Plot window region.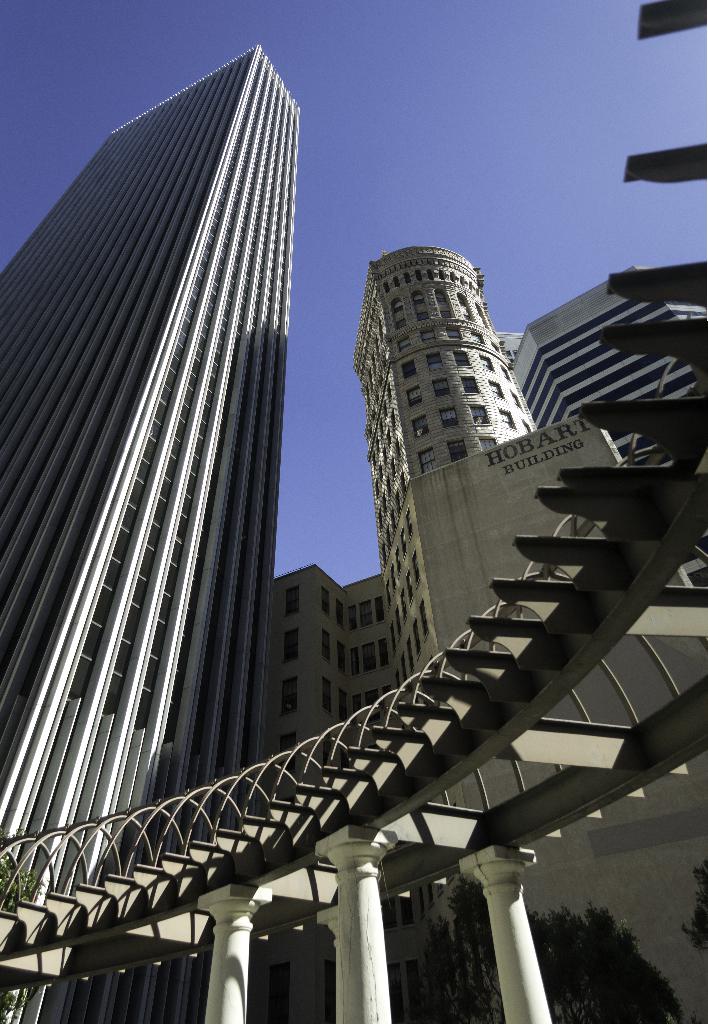
Plotted at [401,357,418,376].
